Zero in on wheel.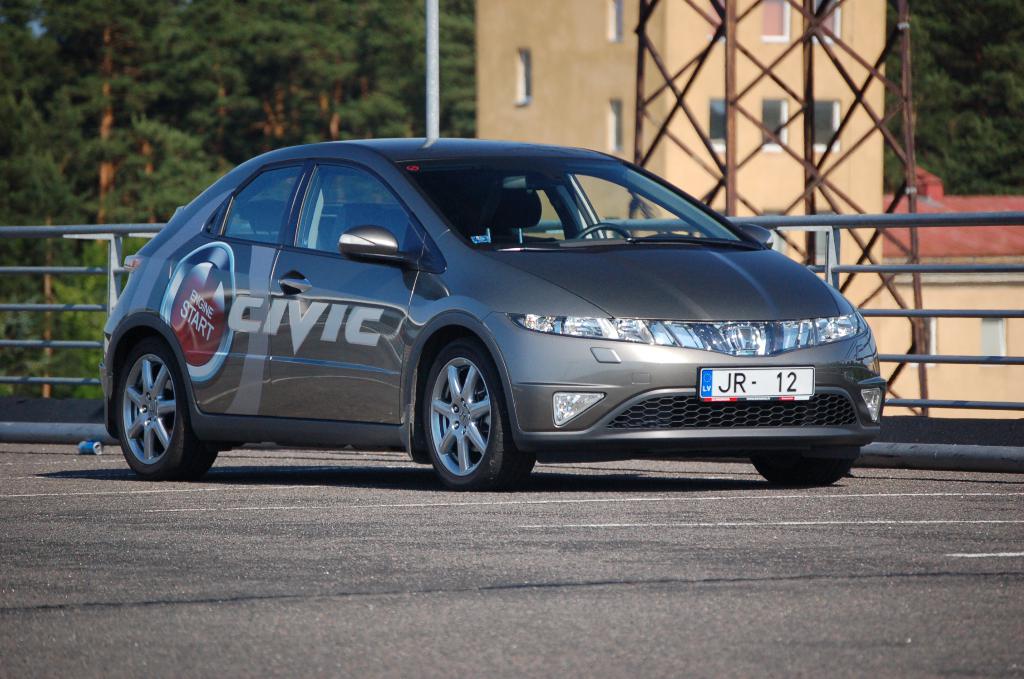
Zeroed in: x1=110 y1=348 x2=179 y2=466.
